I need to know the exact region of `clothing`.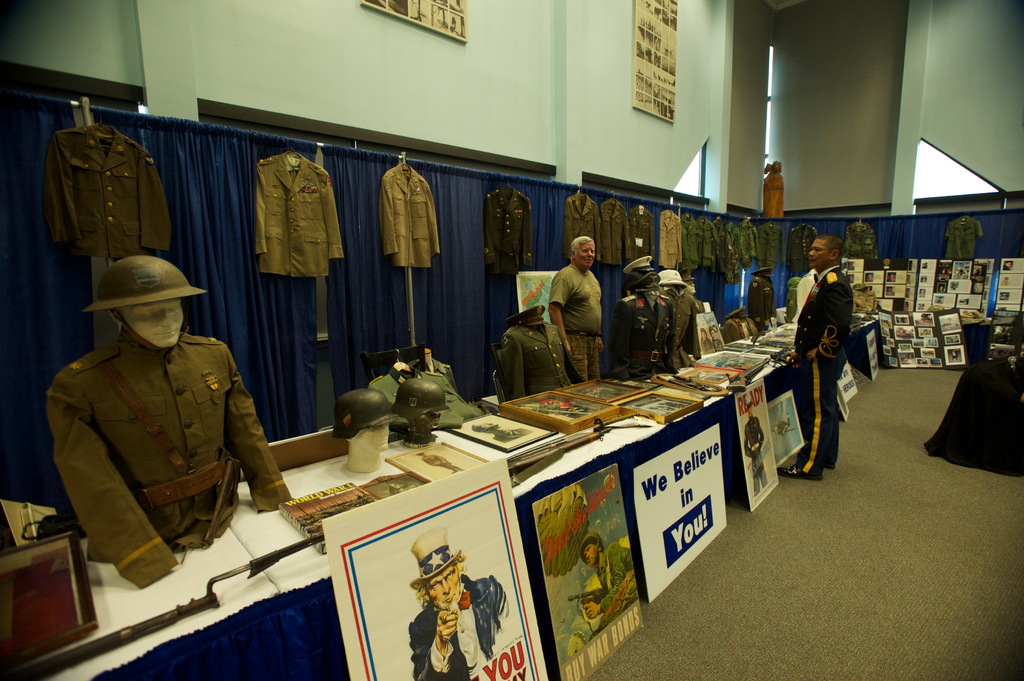
Region: <region>607, 287, 676, 381</region>.
